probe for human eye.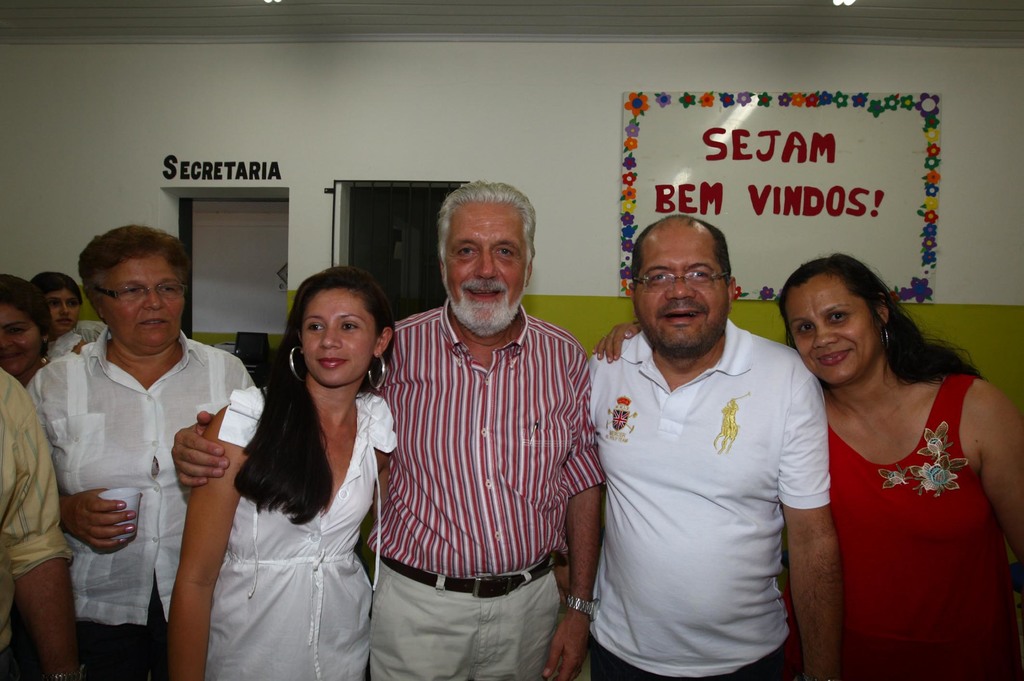
Probe result: l=496, t=246, r=514, b=261.
